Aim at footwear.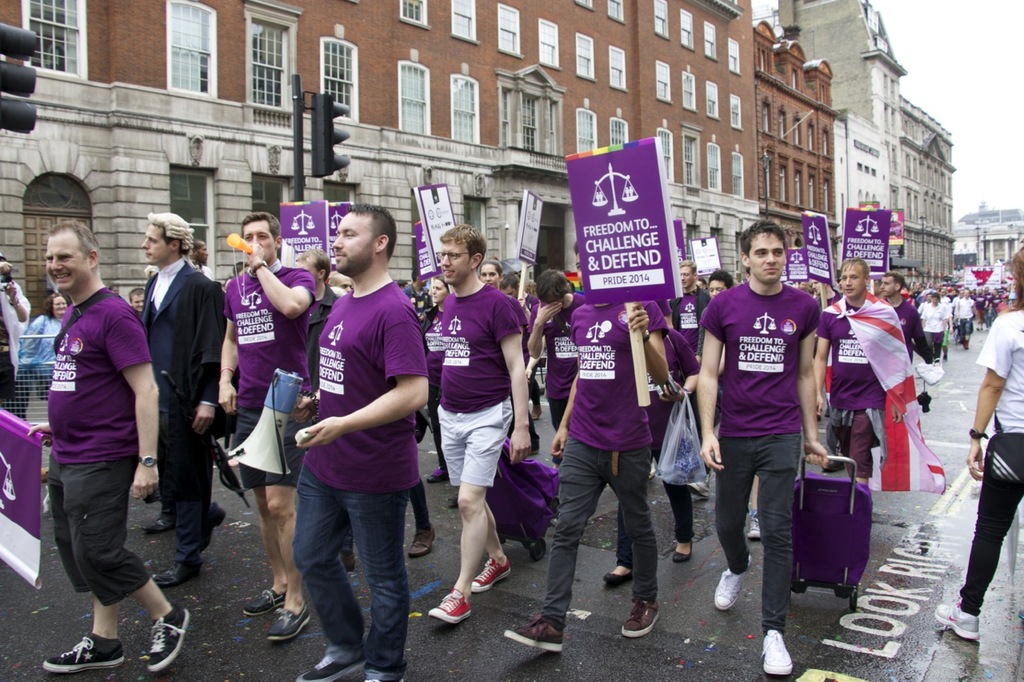
Aimed at l=150, t=599, r=199, b=676.
